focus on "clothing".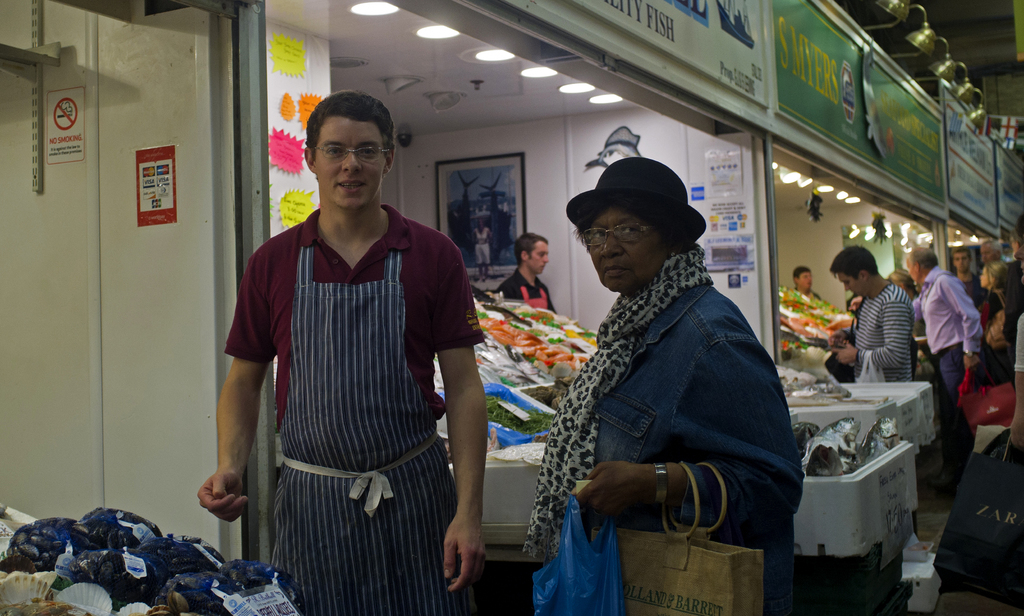
Focused at 951,271,980,296.
